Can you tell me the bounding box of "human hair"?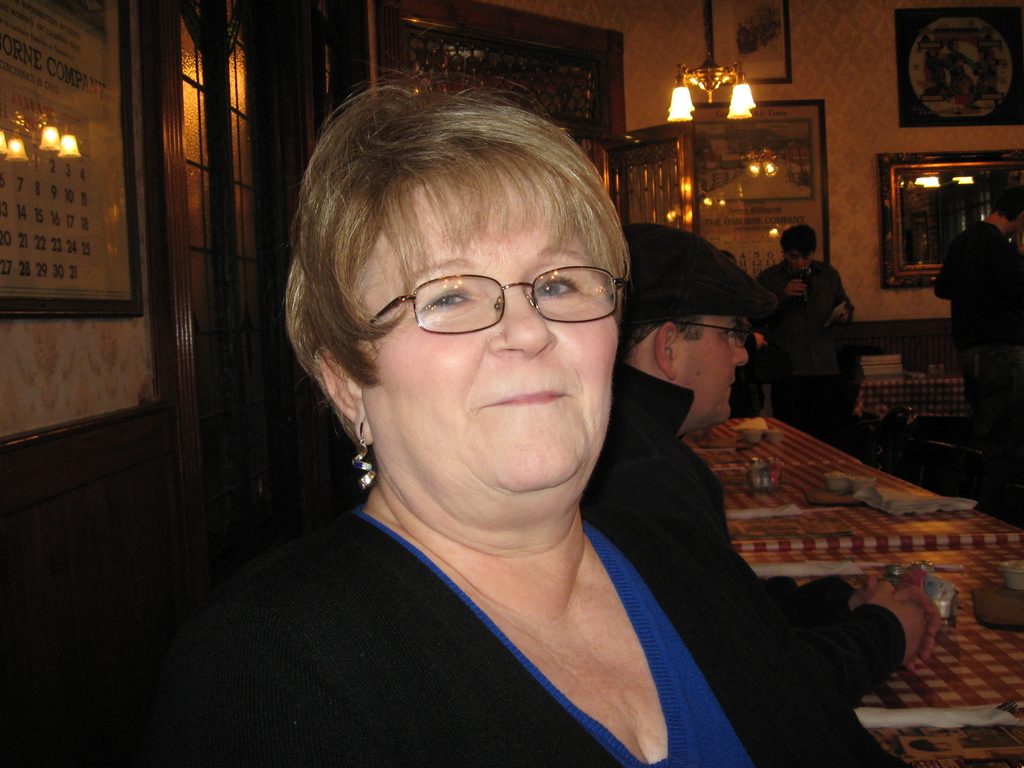
[776, 222, 822, 258].
